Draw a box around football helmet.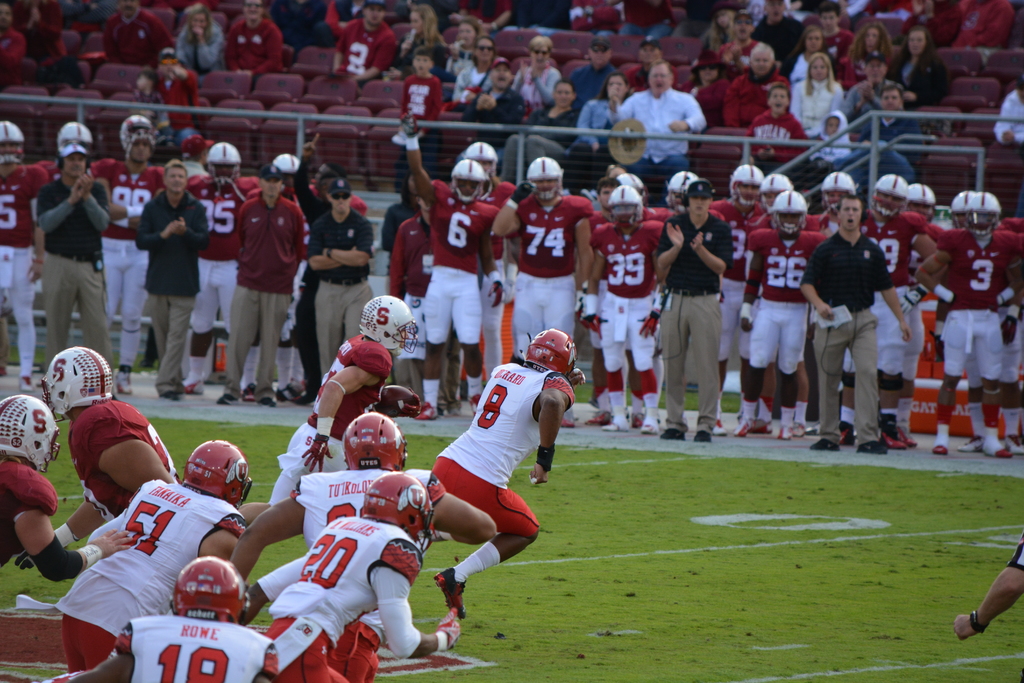
x1=272 y1=154 x2=302 y2=172.
